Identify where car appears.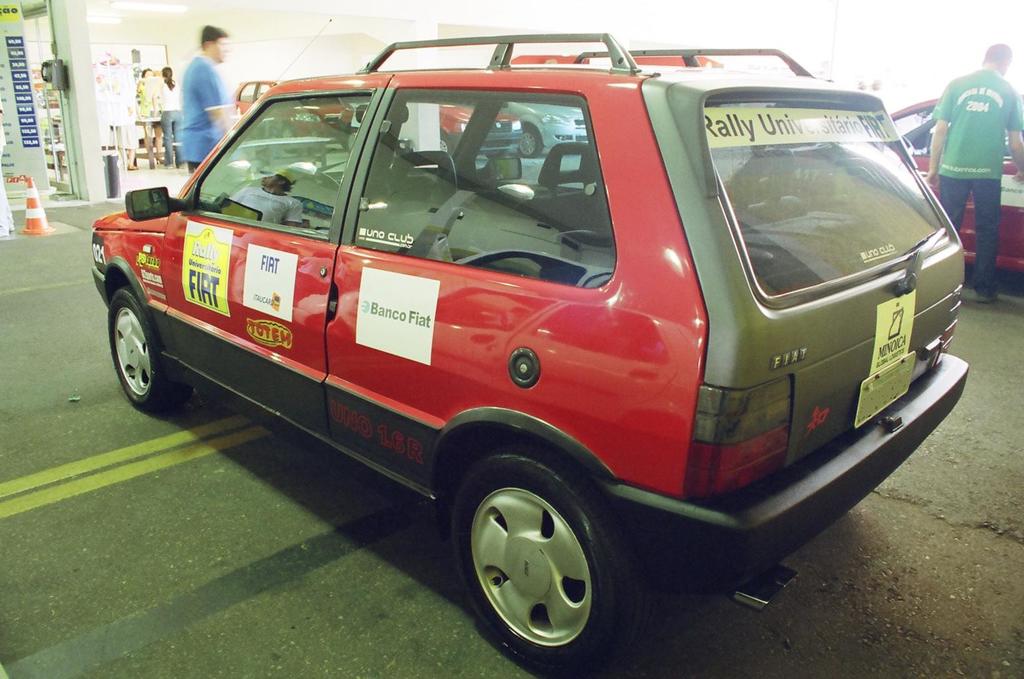
Appears at 498, 99, 588, 164.
